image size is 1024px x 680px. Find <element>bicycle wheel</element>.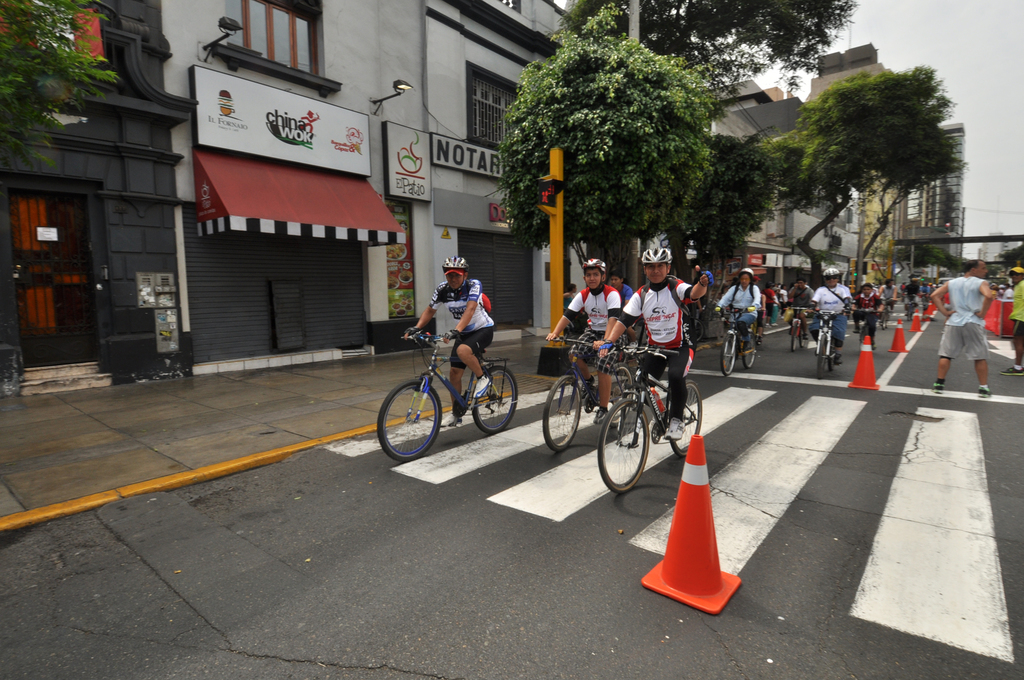
BBox(789, 320, 797, 352).
